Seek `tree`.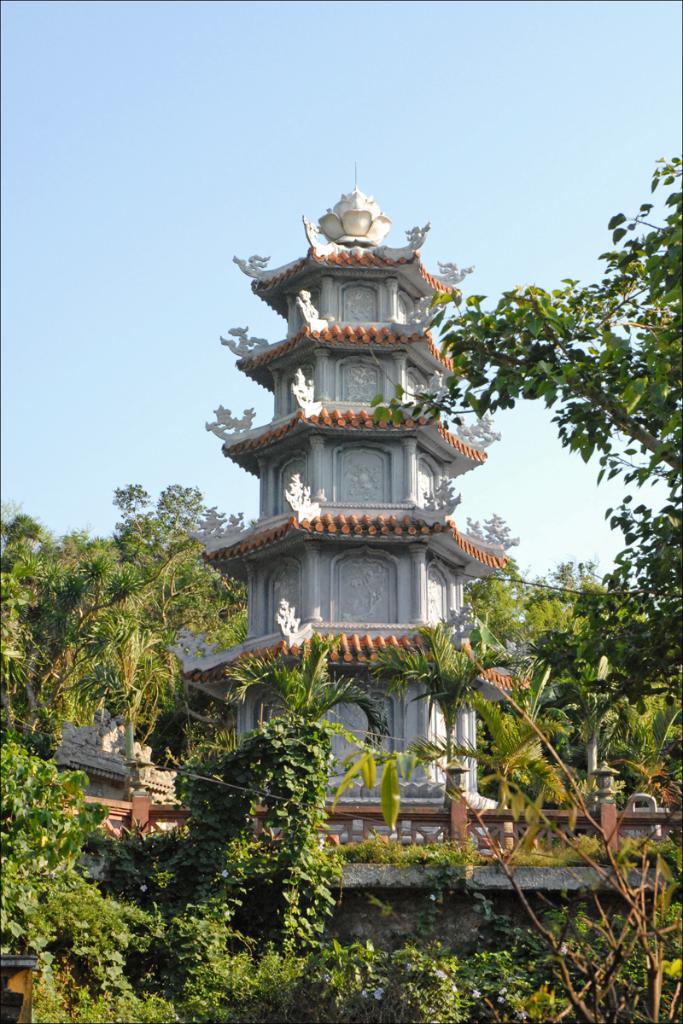
<box>373,154,682,708</box>.
